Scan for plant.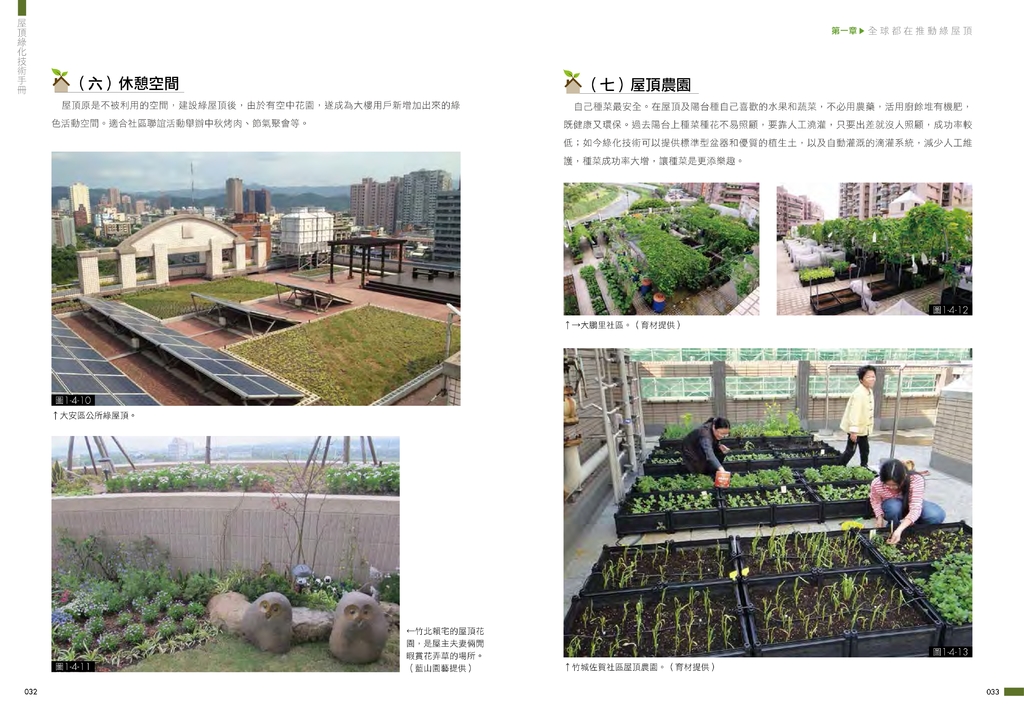
Scan result: crop(813, 484, 872, 506).
